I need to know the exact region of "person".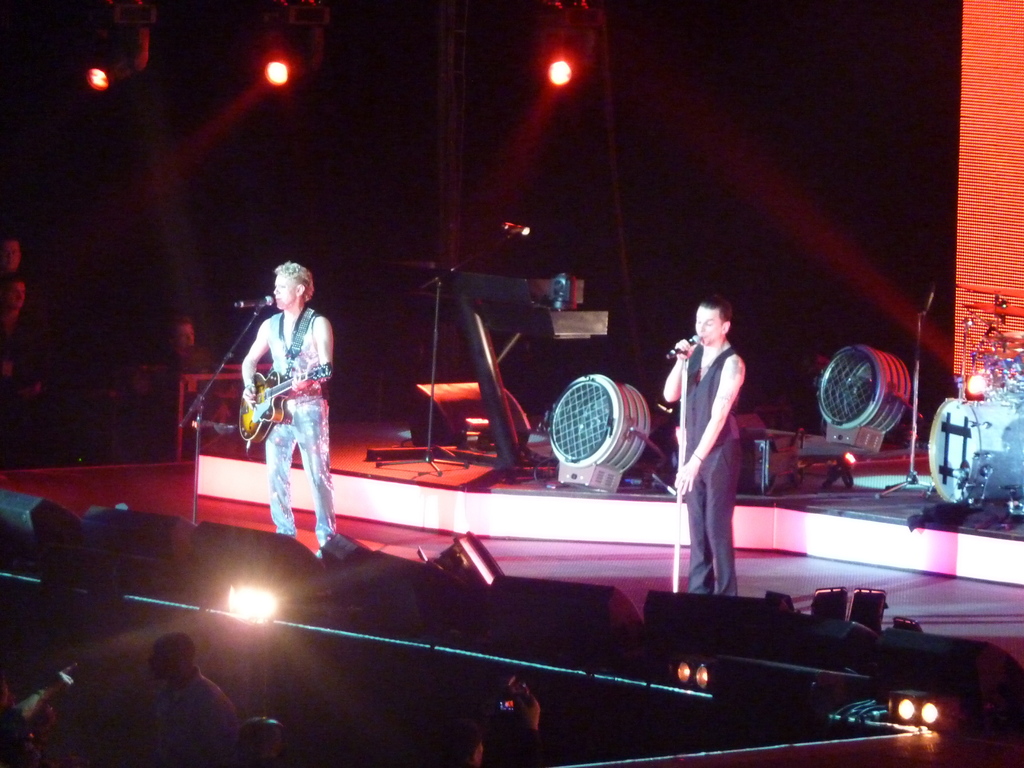
Region: [0,233,29,393].
